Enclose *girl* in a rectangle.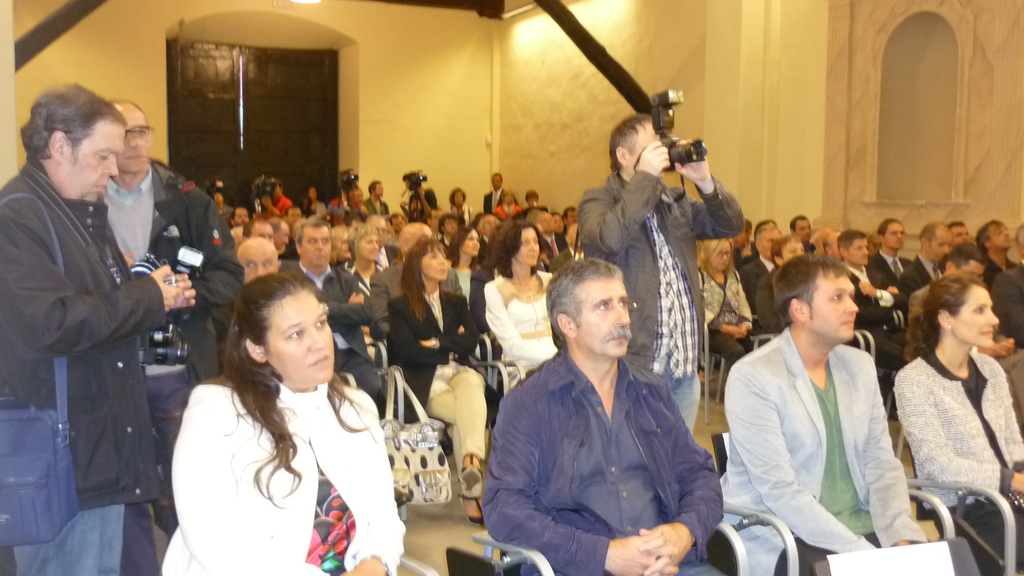
(168, 271, 406, 575).
